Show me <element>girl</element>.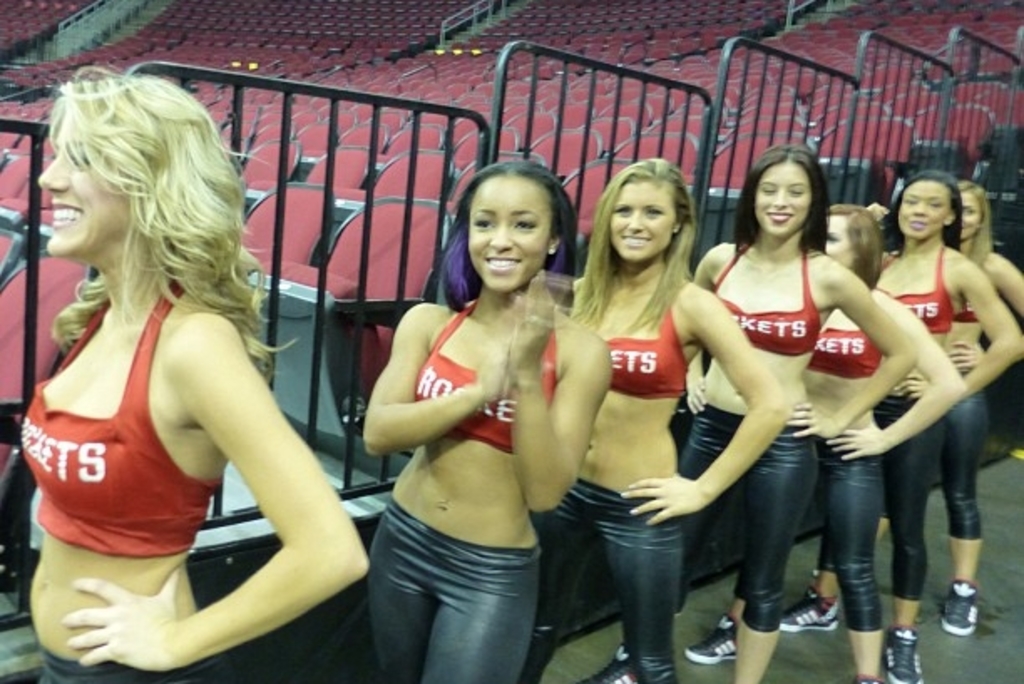
<element>girl</element> is here: pyautogui.locateOnScreen(868, 164, 1022, 681).
